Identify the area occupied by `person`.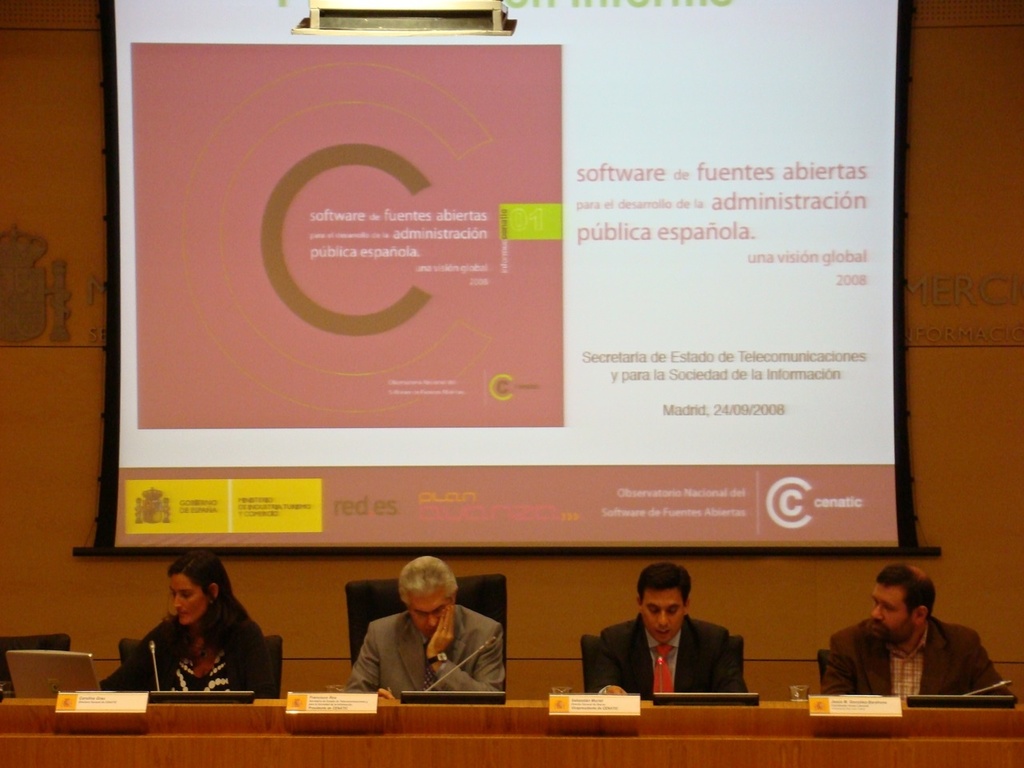
Area: [591,562,747,694].
